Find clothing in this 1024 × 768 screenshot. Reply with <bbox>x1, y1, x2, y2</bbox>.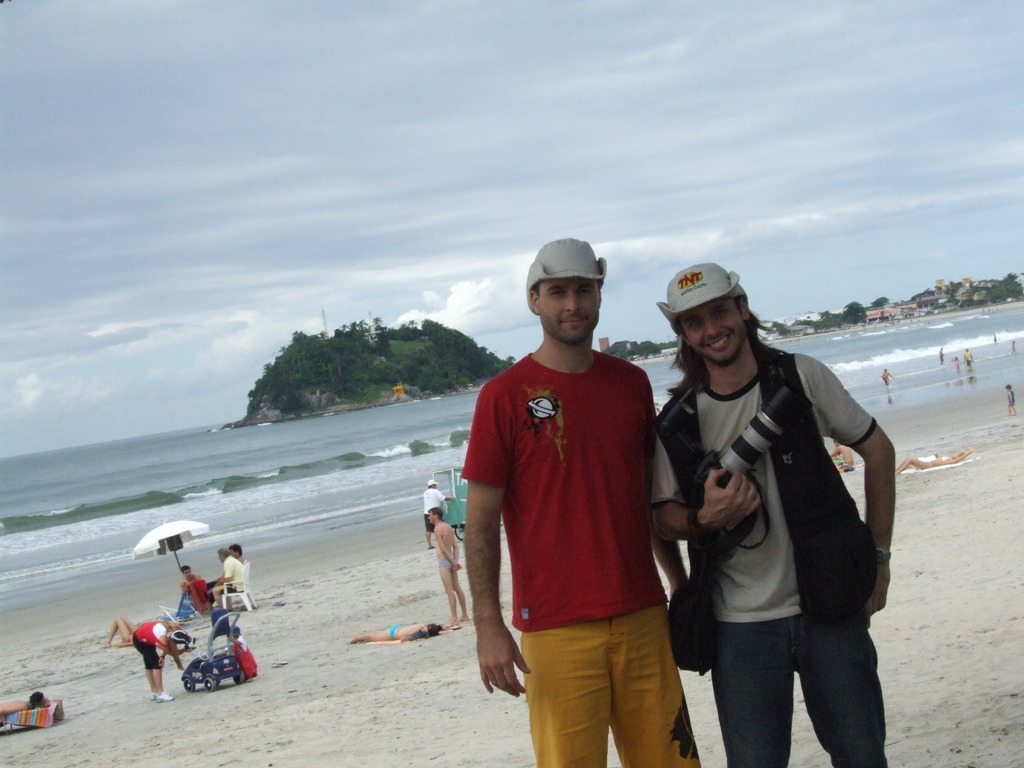
<bbox>650, 344, 893, 767</bbox>.
